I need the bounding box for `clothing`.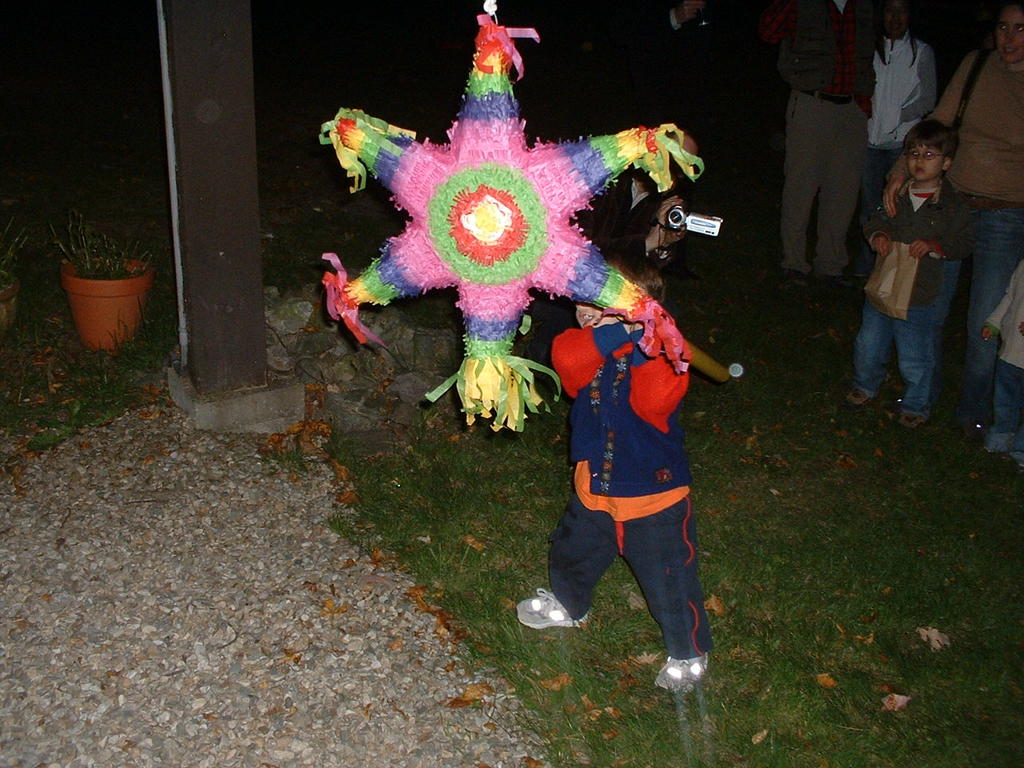
Here it is: left=866, top=30, right=957, bottom=172.
